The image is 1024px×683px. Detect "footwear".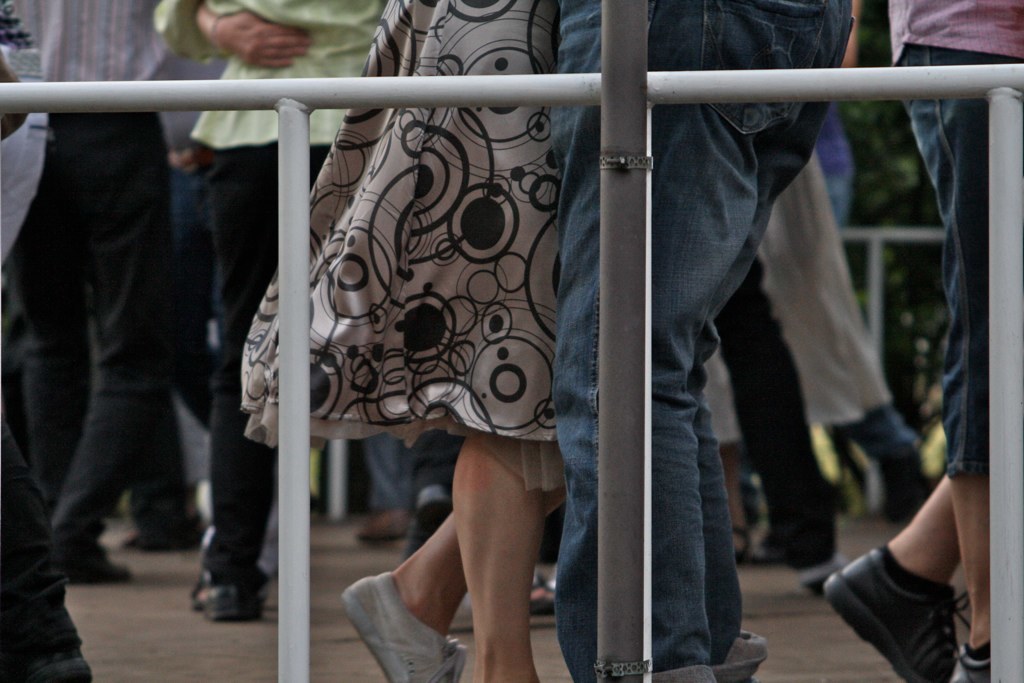
Detection: crop(353, 512, 416, 544).
